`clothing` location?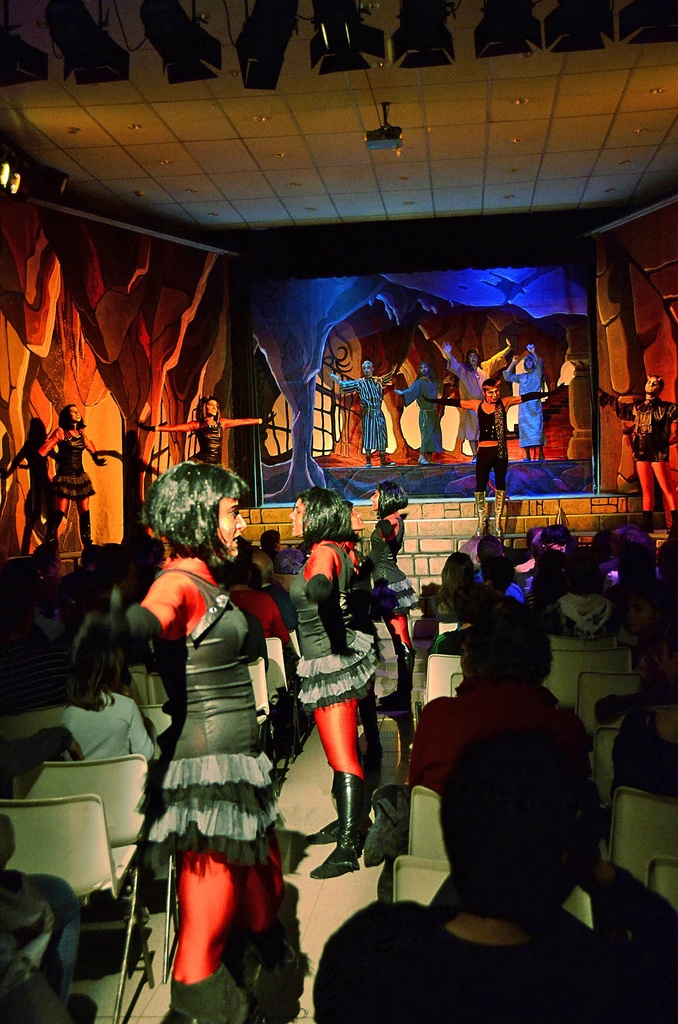
611, 393, 677, 510
